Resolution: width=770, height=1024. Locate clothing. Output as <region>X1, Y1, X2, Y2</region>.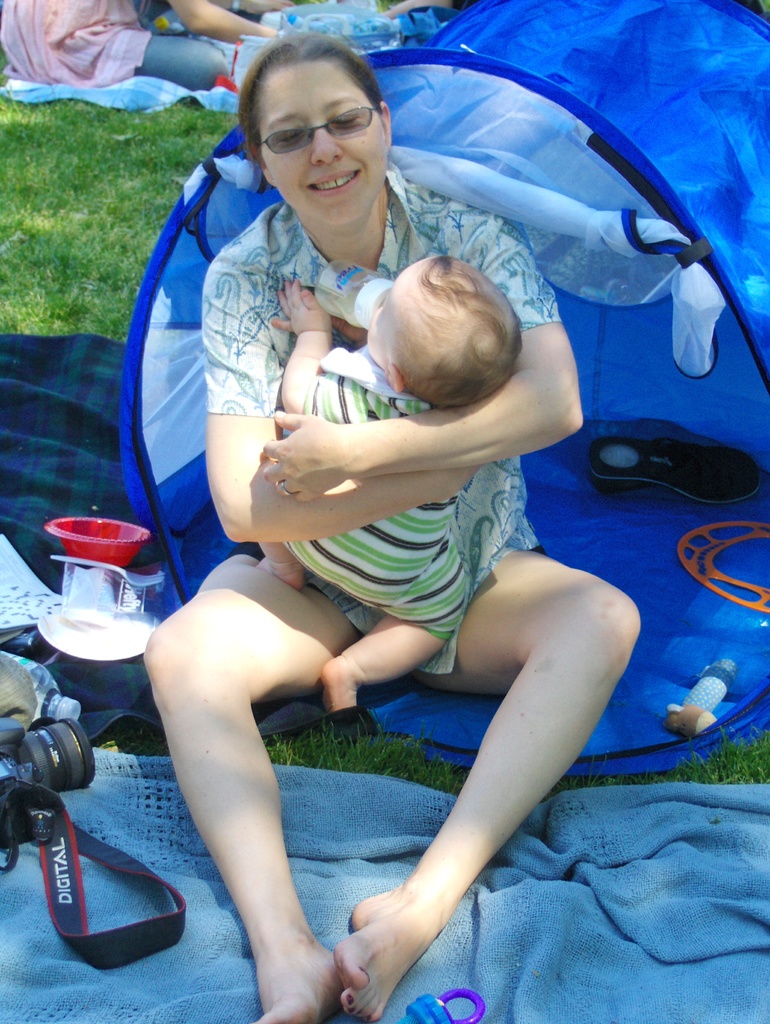
<region>268, 330, 474, 652</region>.
